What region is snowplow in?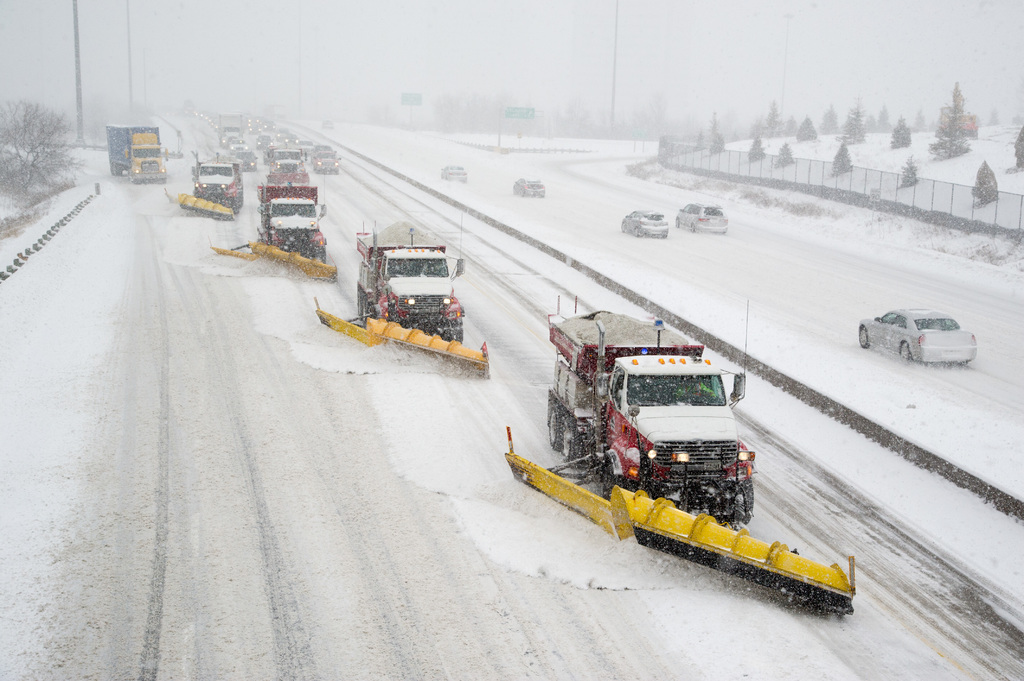
(x1=502, y1=292, x2=856, y2=618).
